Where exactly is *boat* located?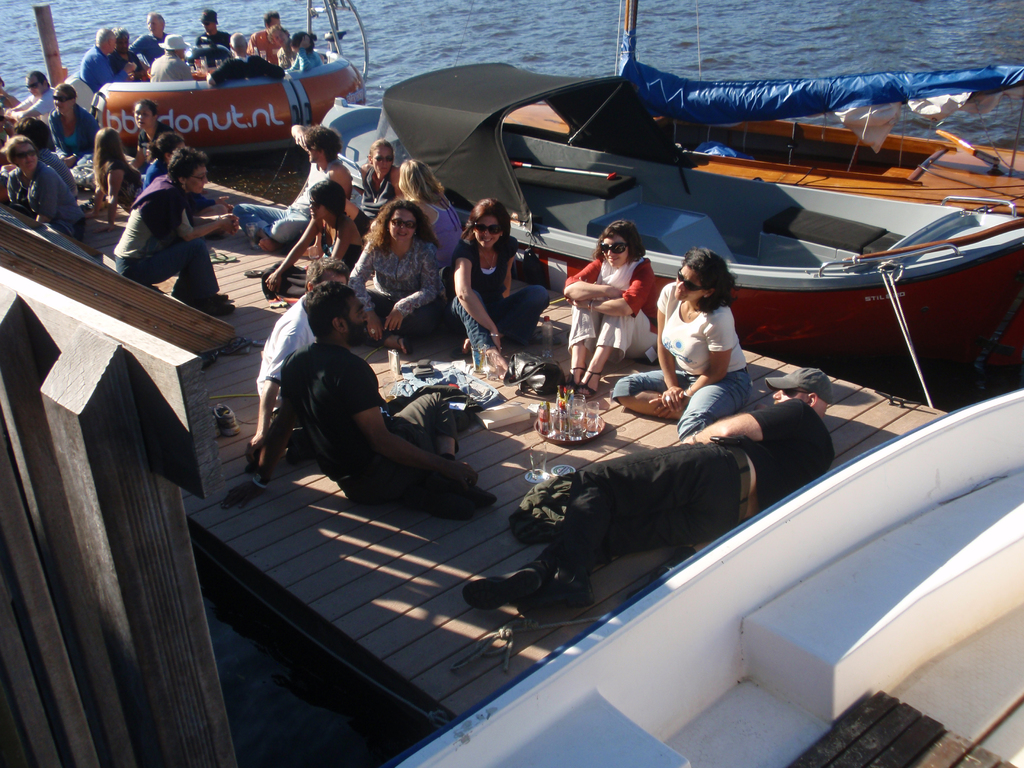
Its bounding box is 387, 383, 1023, 767.
